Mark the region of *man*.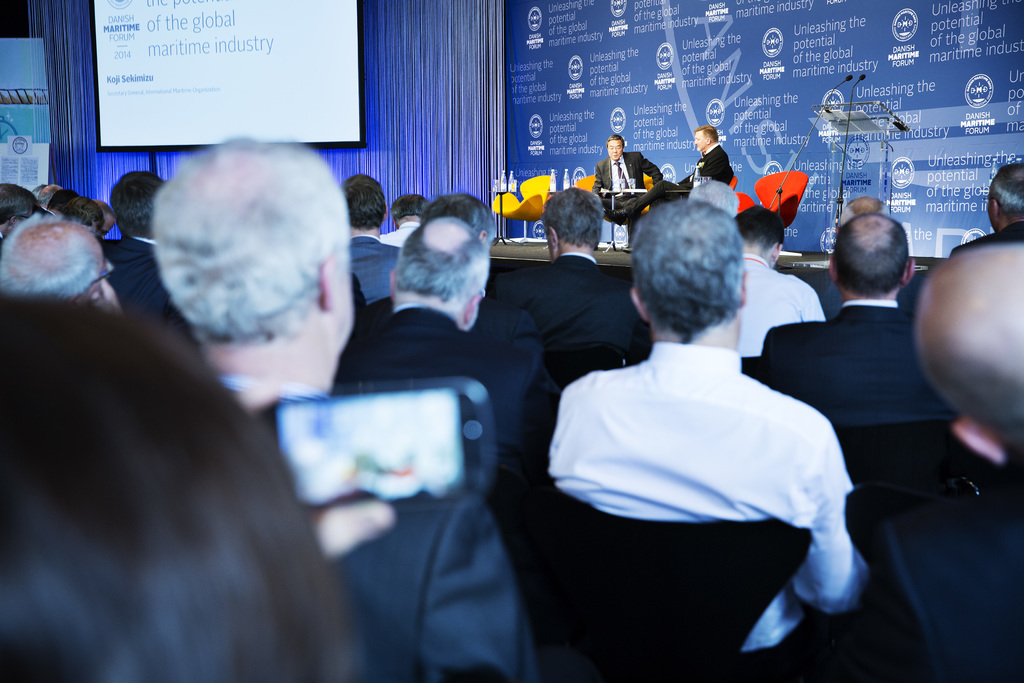
Region: region(604, 118, 737, 227).
